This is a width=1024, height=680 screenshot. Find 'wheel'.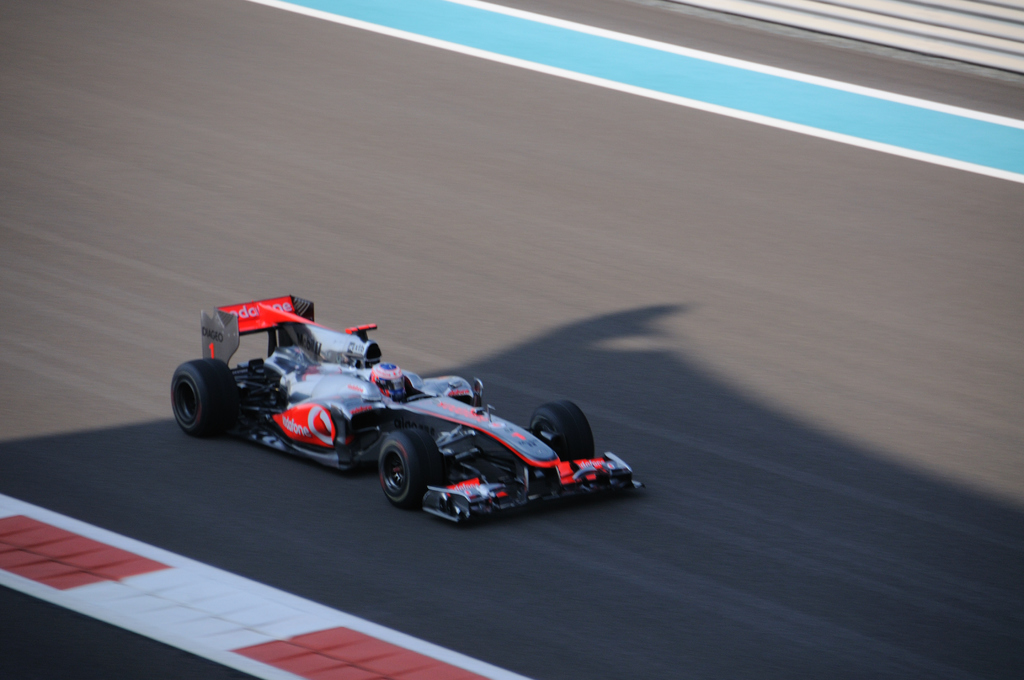
Bounding box: locate(526, 400, 596, 460).
